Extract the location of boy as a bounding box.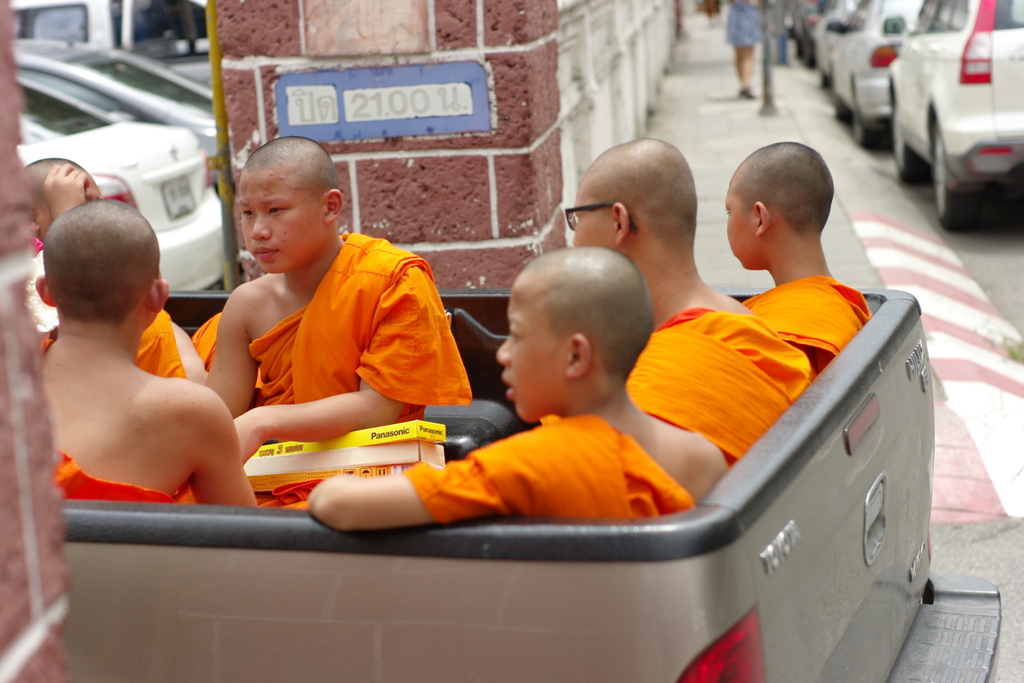
18 160 189 383.
